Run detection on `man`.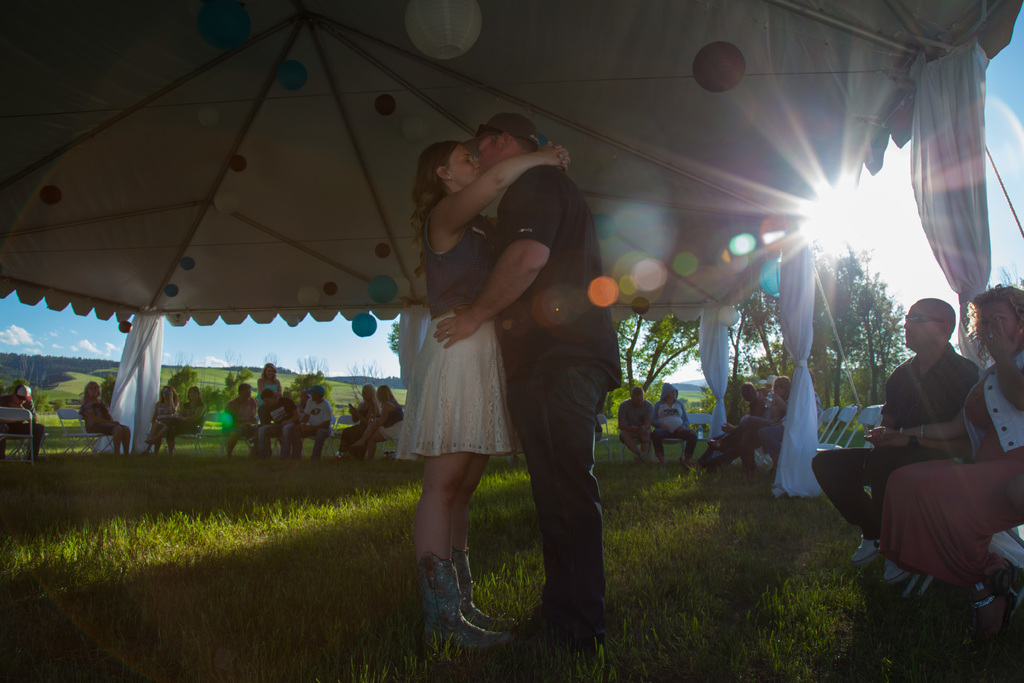
Result: [257, 383, 303, 461].
